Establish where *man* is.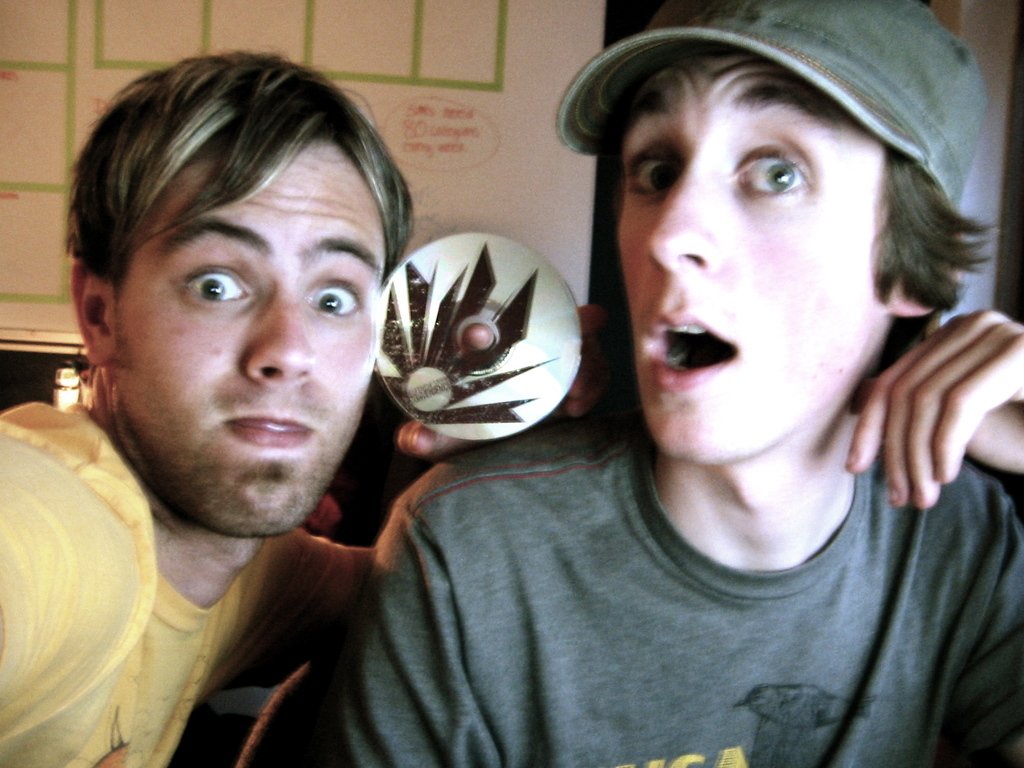
Established at crop(0, 44, 397, 767).
